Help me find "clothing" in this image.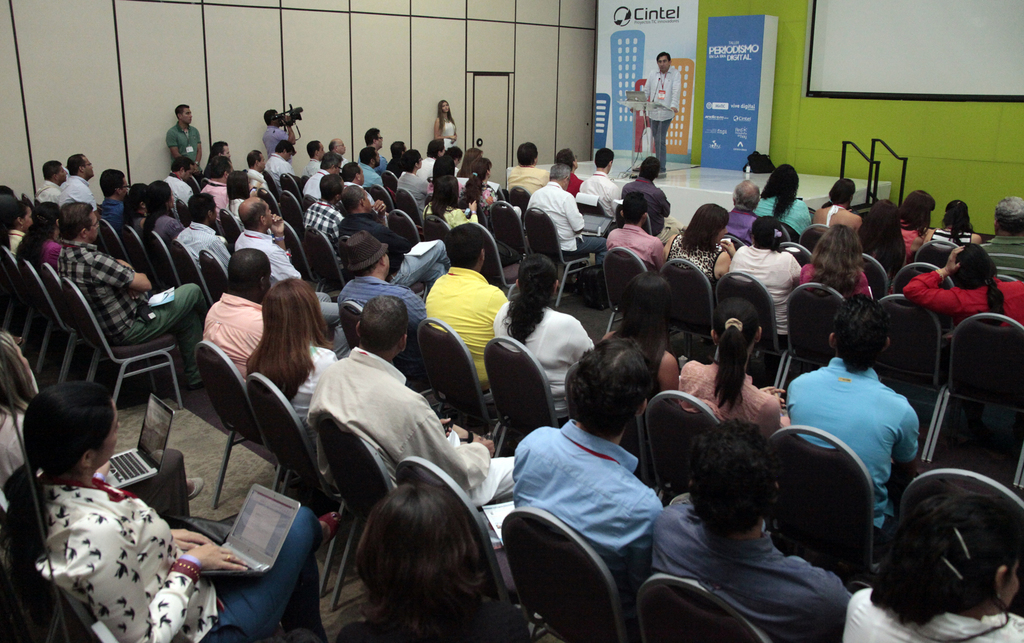
Found it: left=787, top=347, right=927, bottom=520.
